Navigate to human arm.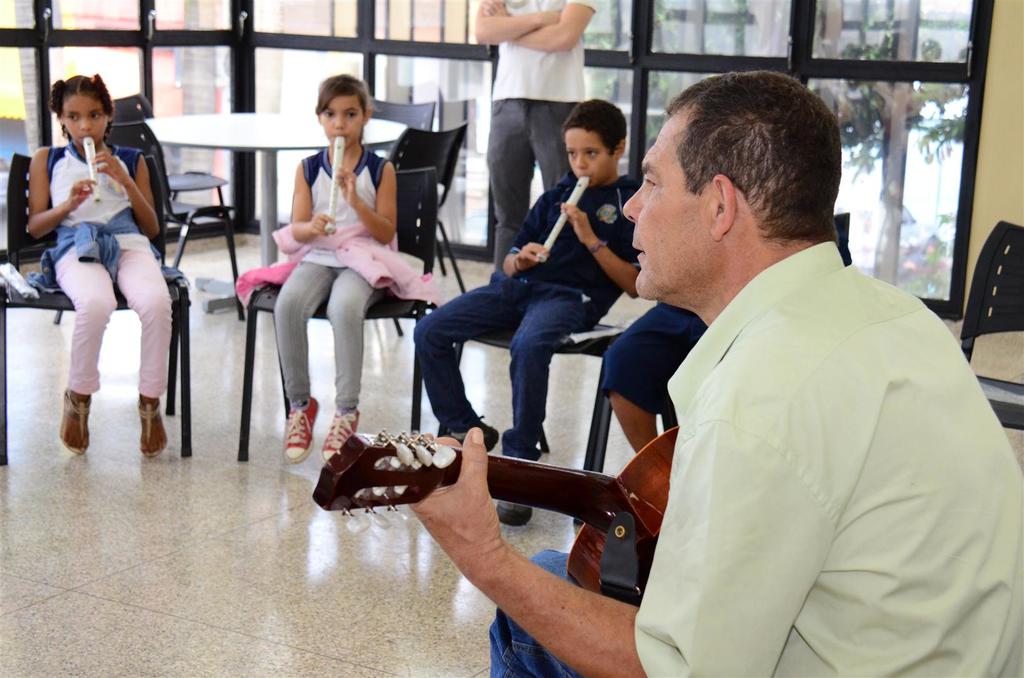
Navigation target: <region>481, 0, 600, 50</region>.
